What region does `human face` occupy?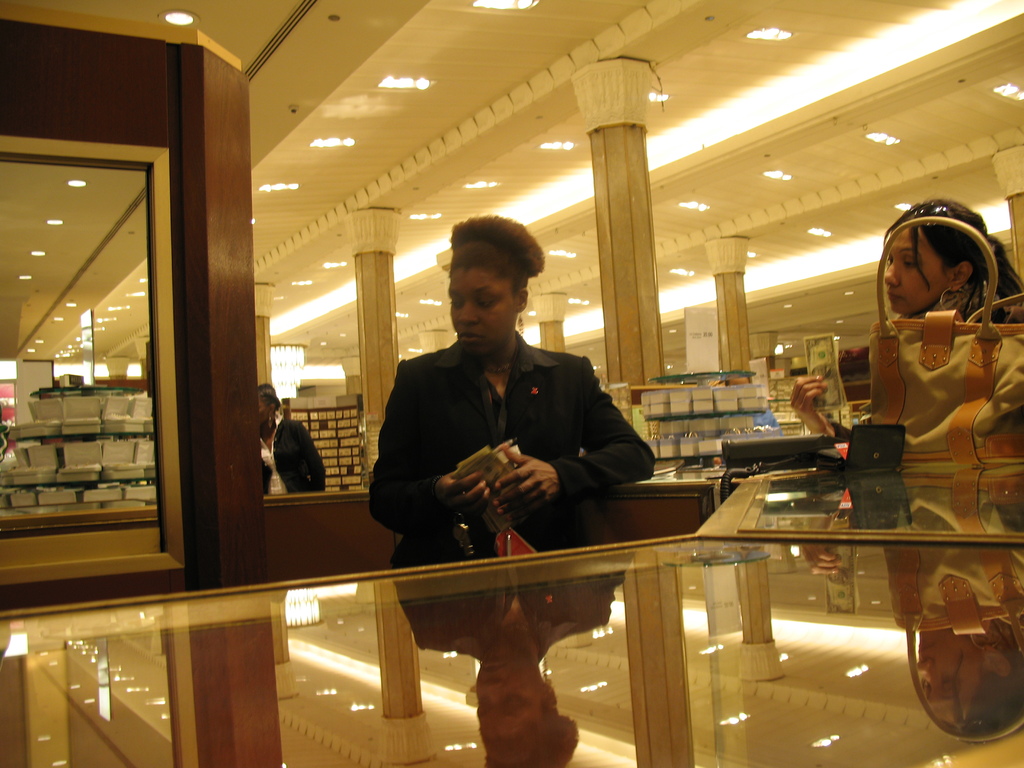
box=[443, 264, 518, 356].
